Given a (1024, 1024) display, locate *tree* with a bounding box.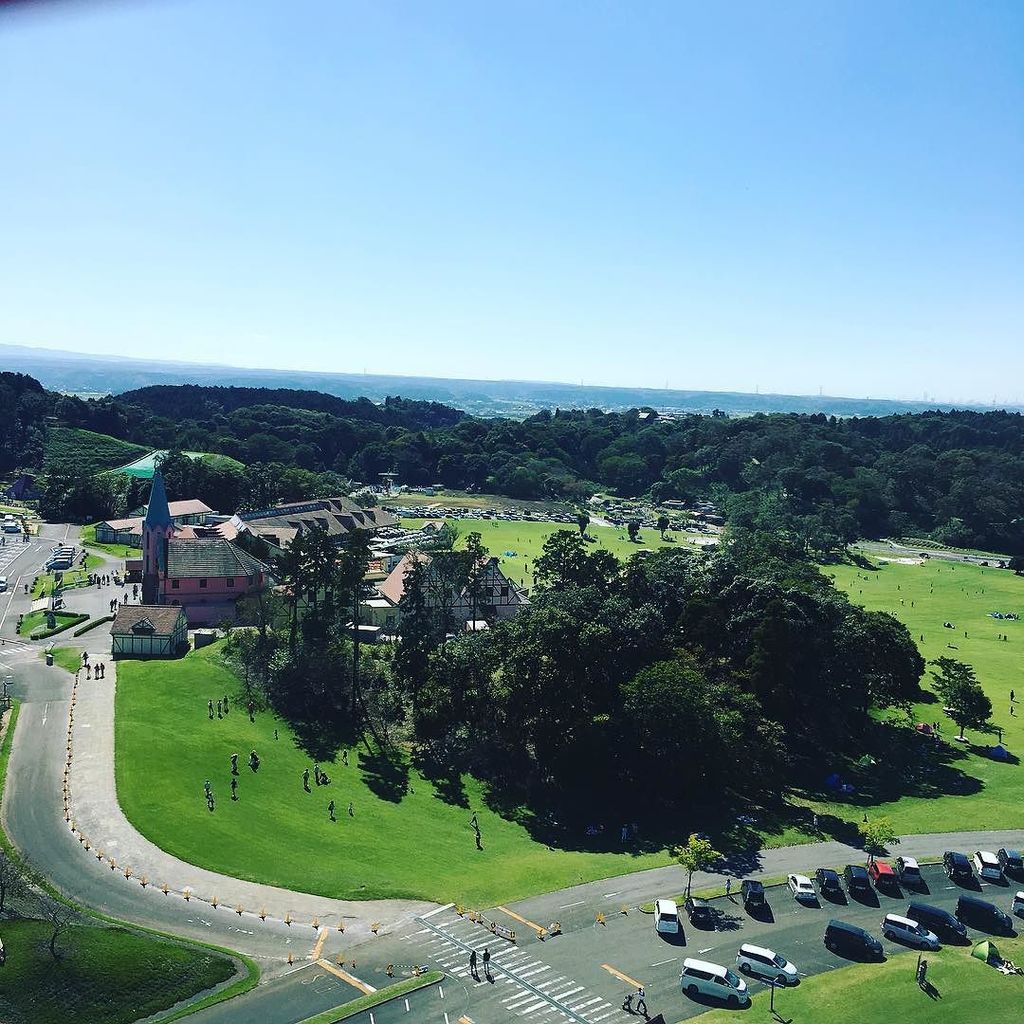
Located: bbox(936, 667, 1010, 743).
